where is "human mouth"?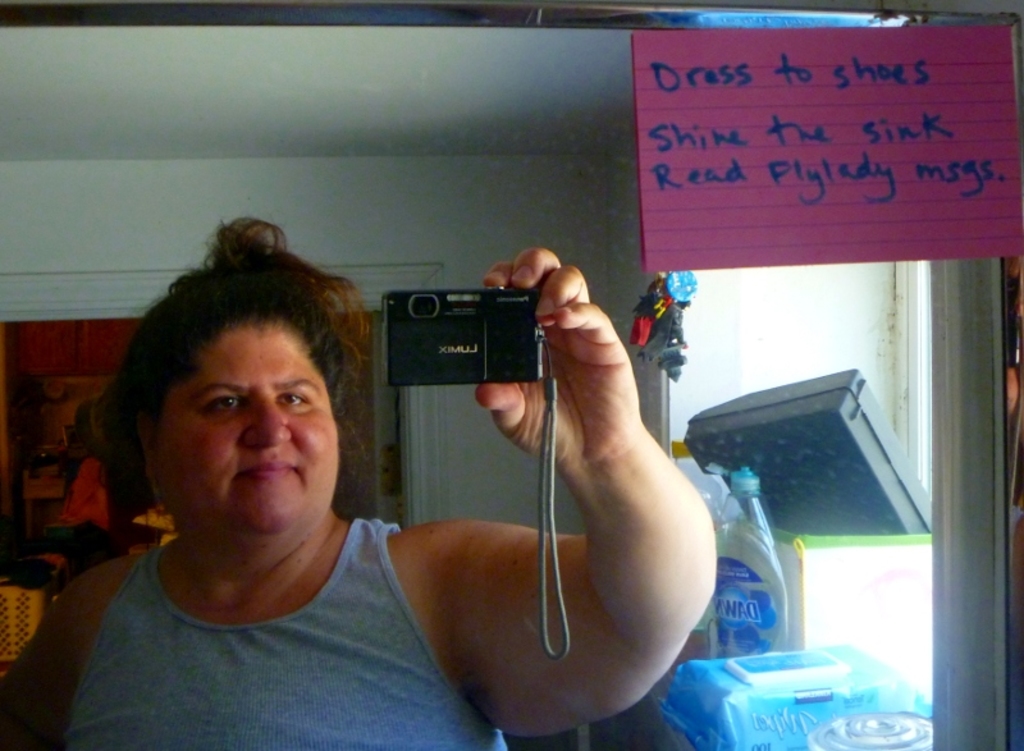
234 453 300 500.
